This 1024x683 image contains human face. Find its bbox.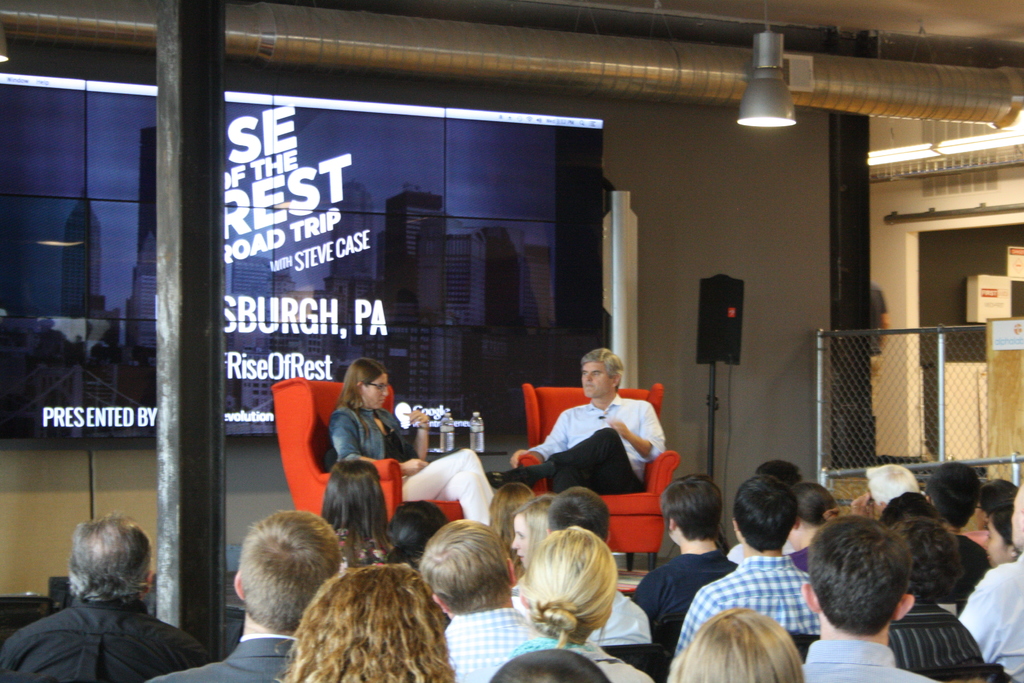
365 377 390 406.
